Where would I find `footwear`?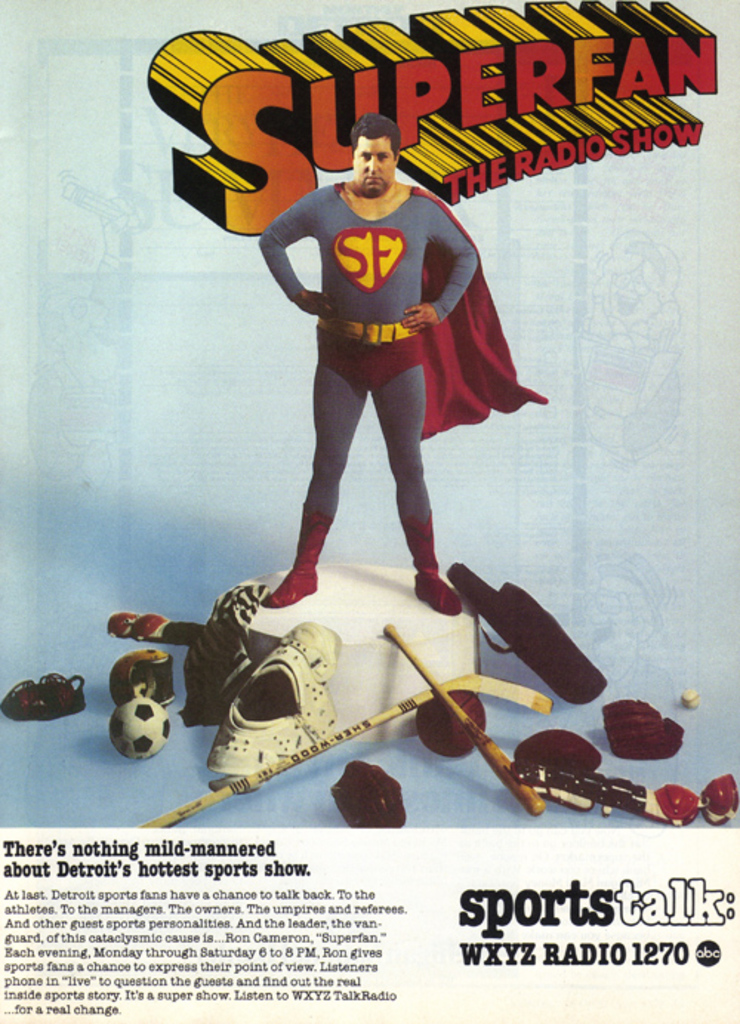
At locate(258, 506, 333, 604).
